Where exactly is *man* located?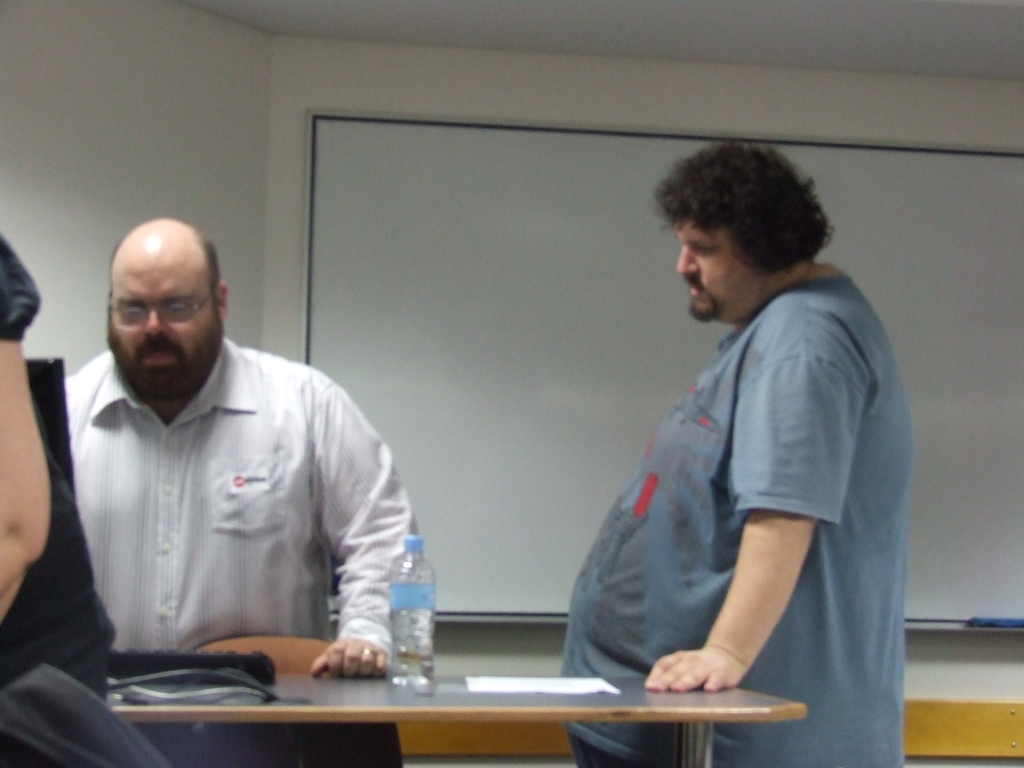
Its bounding box is [46,226,423,696].
